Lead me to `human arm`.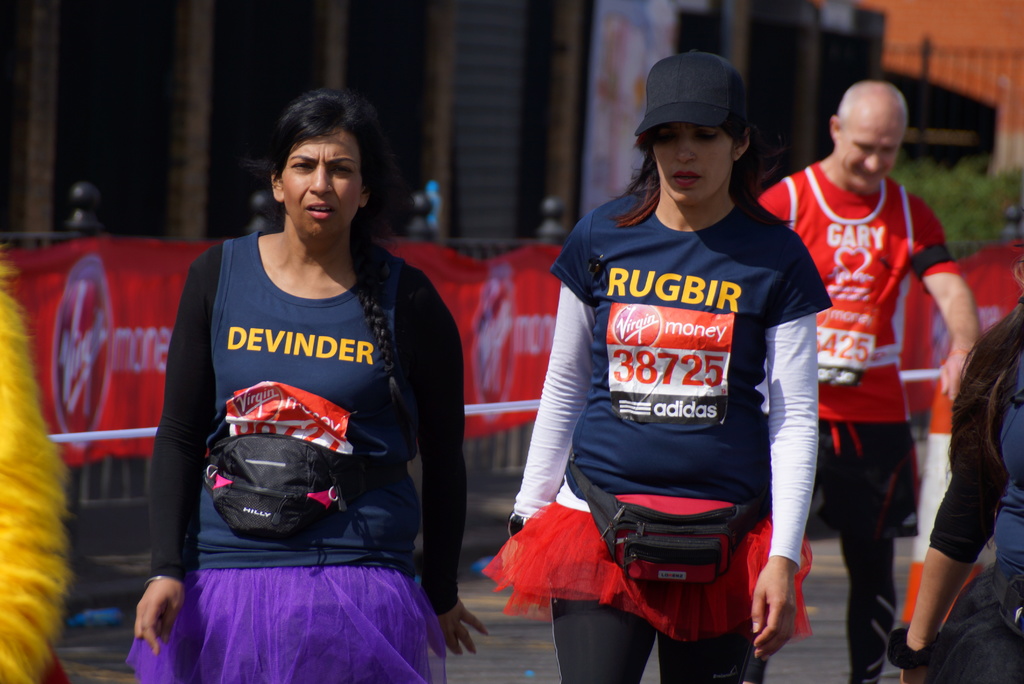
Lead to [414, 272, 490, 664].
